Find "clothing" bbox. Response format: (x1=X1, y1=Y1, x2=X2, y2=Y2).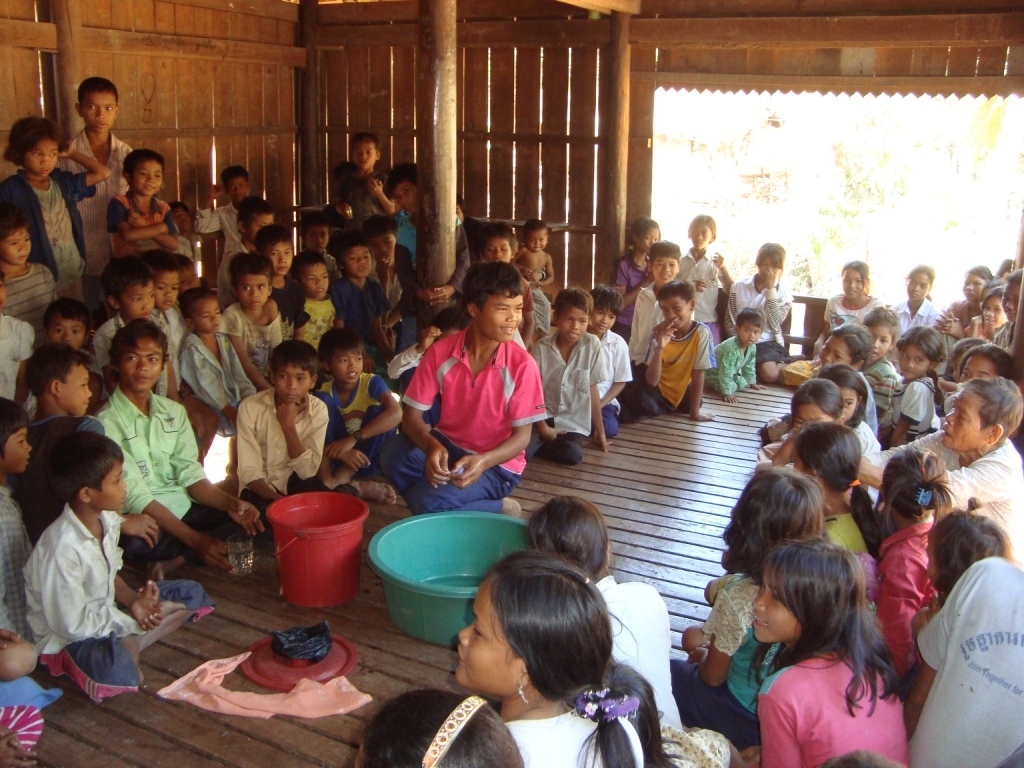
(x1=814, y1=505, x2=875, y2=567).
